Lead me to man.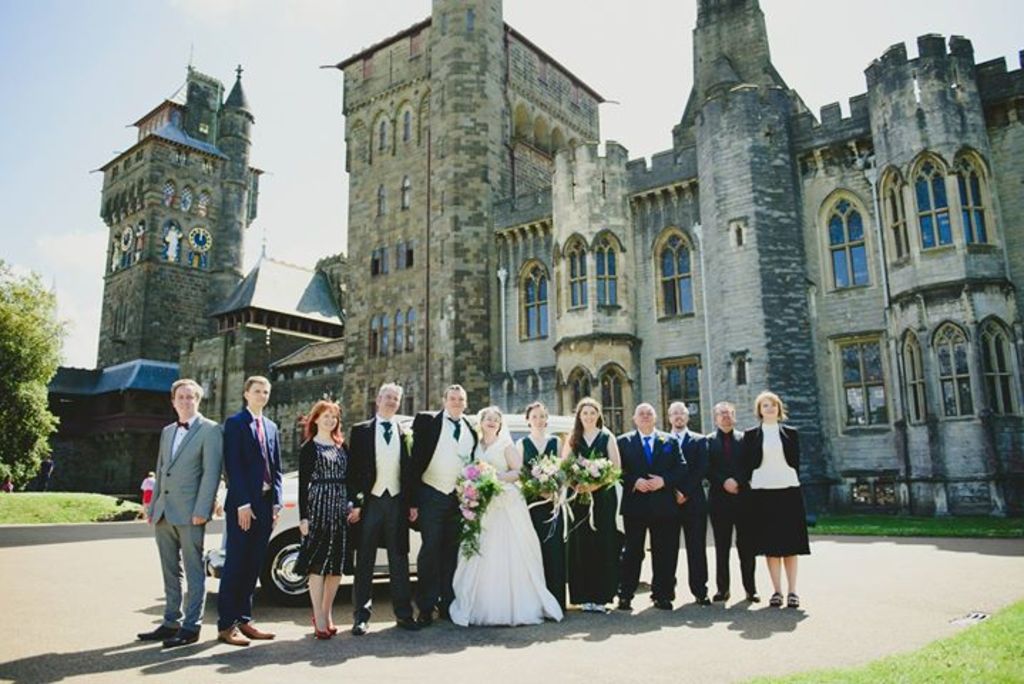
Lead to locate(699, 399, 761, 603).
